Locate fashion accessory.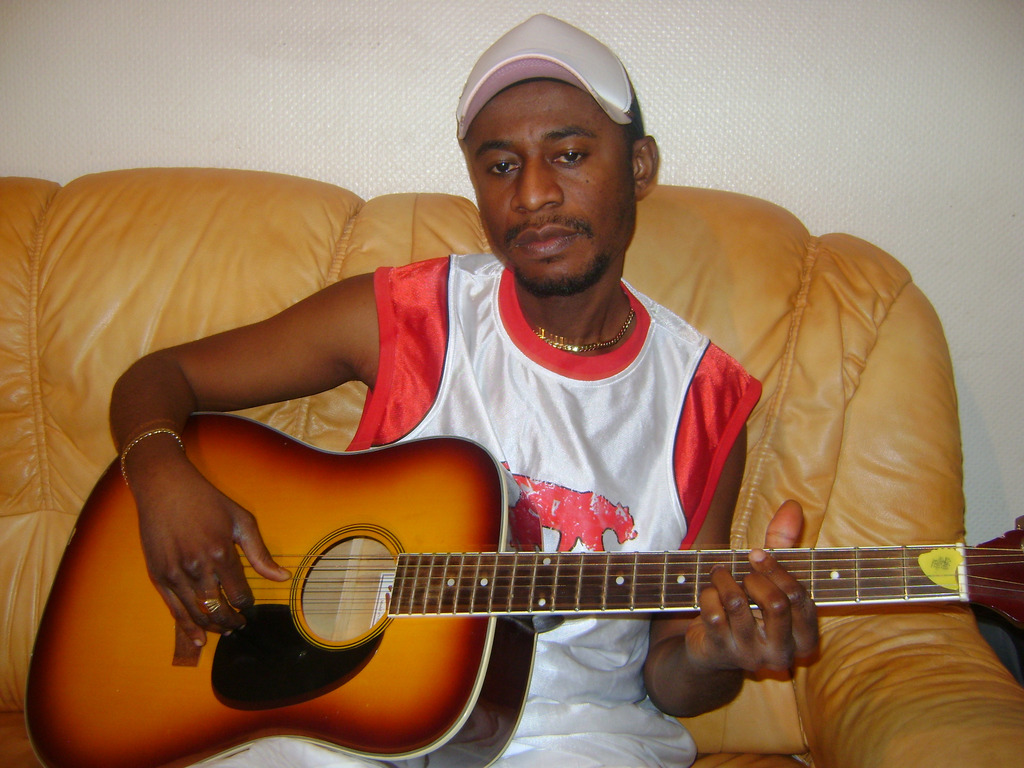
Bounding box: [116, 426, 184, 490].
